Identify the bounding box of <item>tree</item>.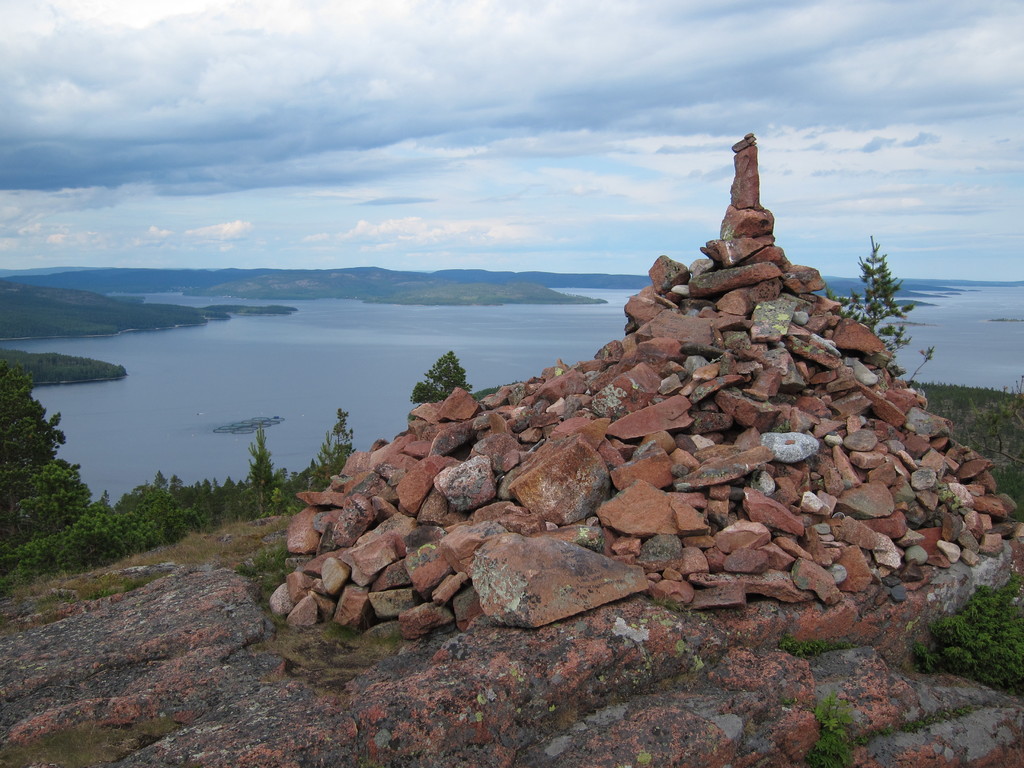
bbox(0, 357, 98, 553).
